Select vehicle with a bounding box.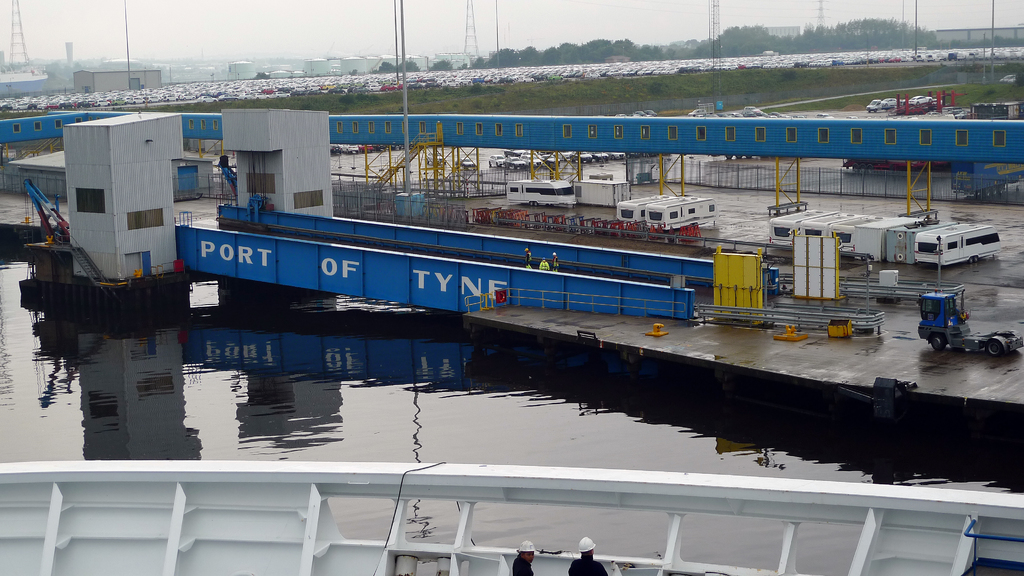
{"x1": 920, "y1": 286, "x2": 999, "y2": 353}.
